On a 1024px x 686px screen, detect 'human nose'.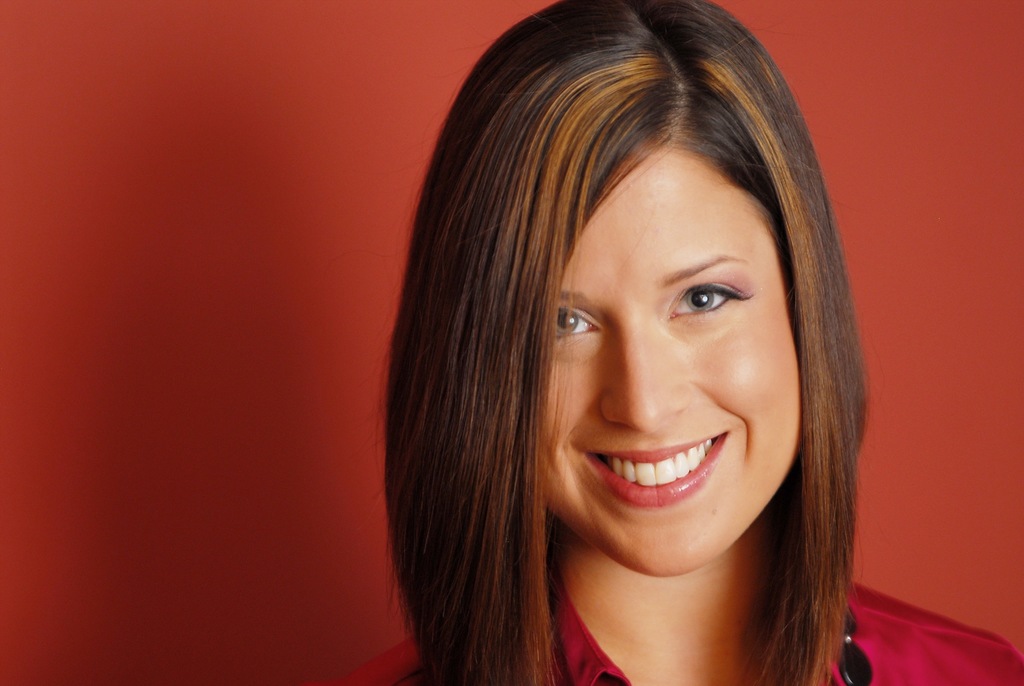
Rect(603, 338, 697, 434).
